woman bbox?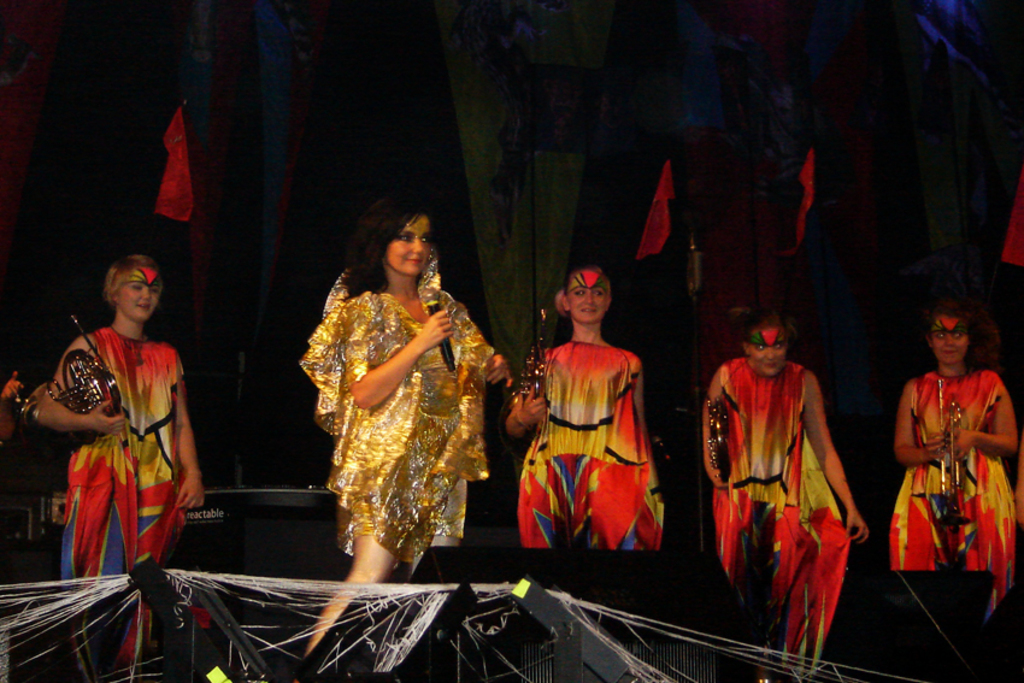
Rect(35, 245, 202, 658)
